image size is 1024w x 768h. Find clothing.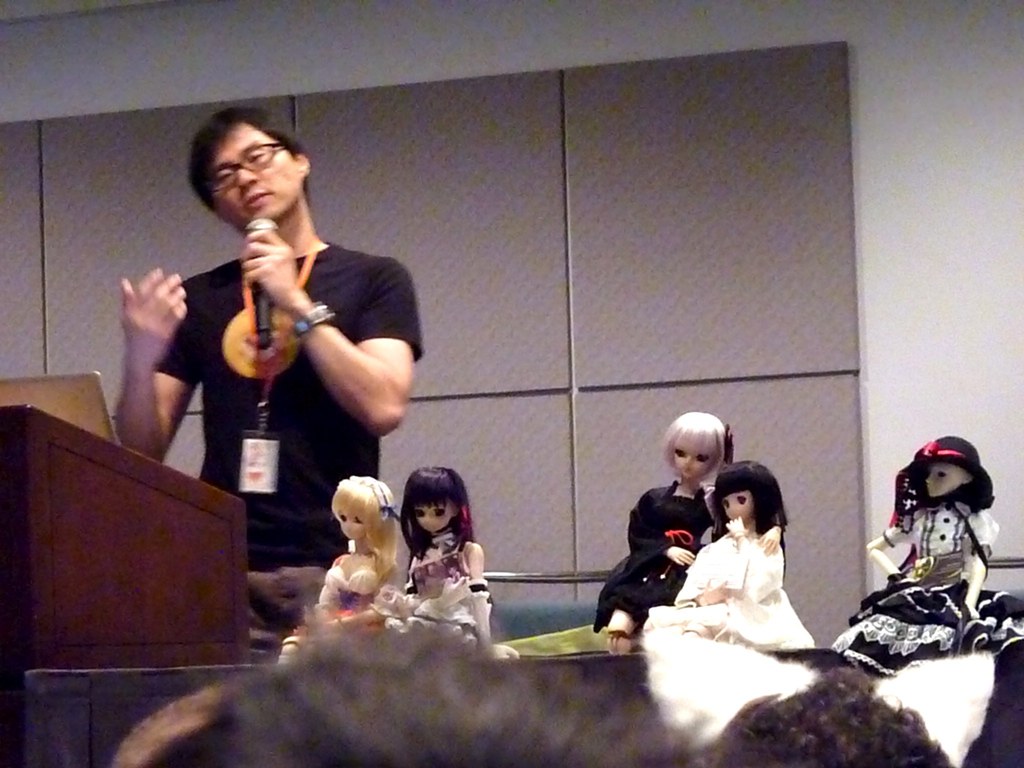
pyautogui.locateOnScreen(373, 540, 518, 658).
